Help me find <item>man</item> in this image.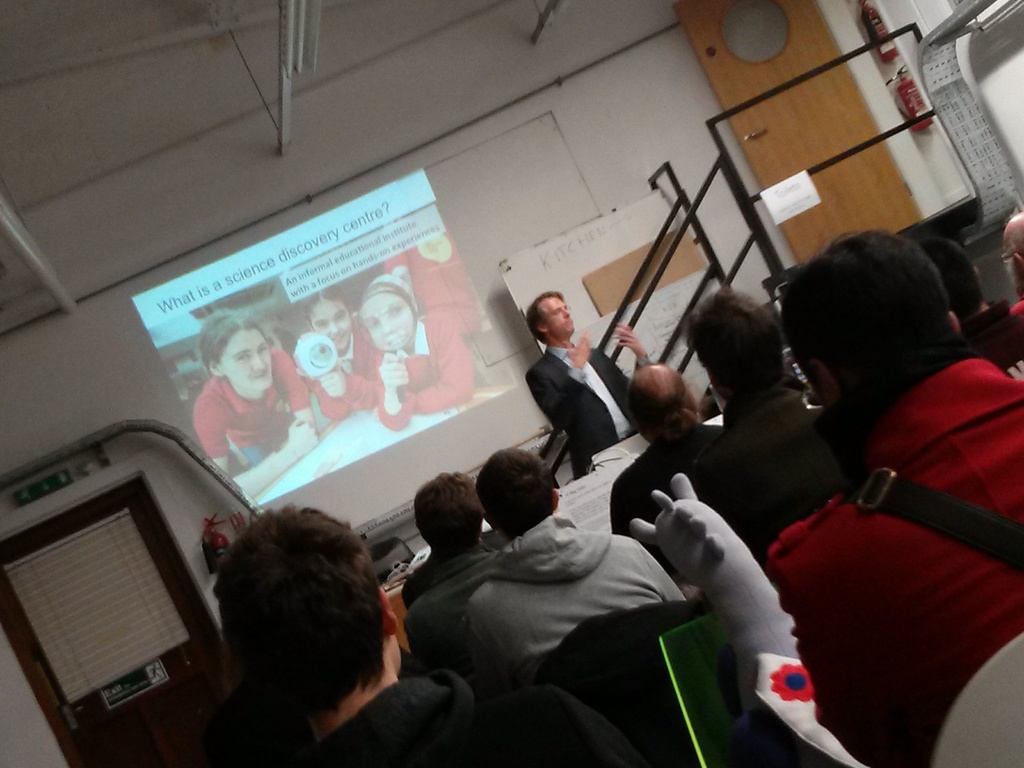
Found it: [left=400, top=470, right=501, bottom=605].
